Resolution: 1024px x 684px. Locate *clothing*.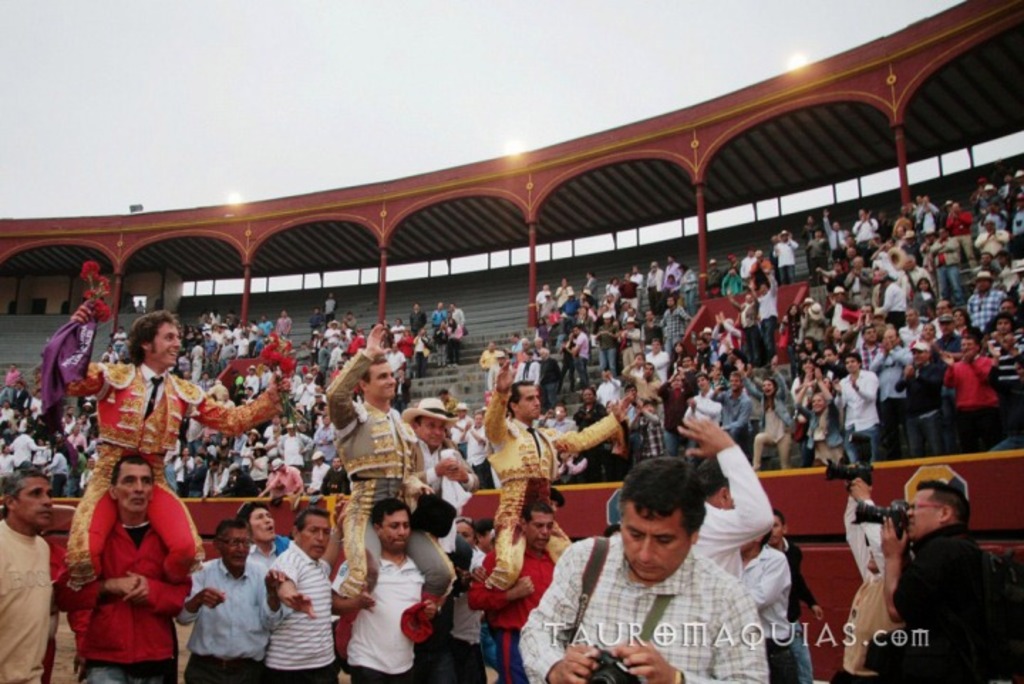
[1, 511, 58, 668].
